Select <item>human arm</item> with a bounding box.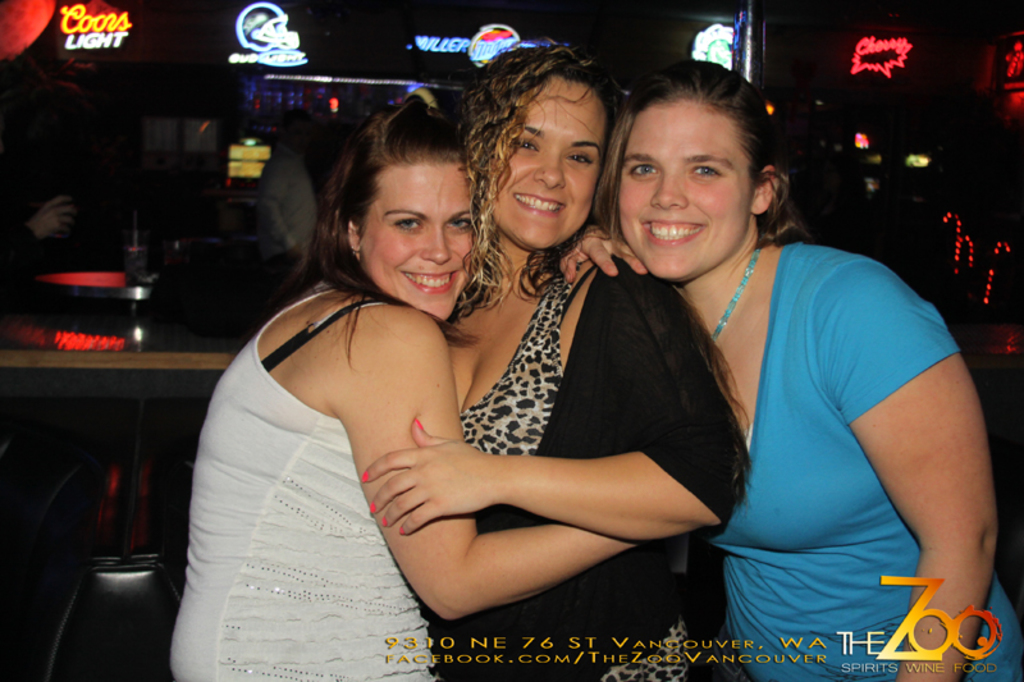
l=343, t=299, r=620, b=619.
